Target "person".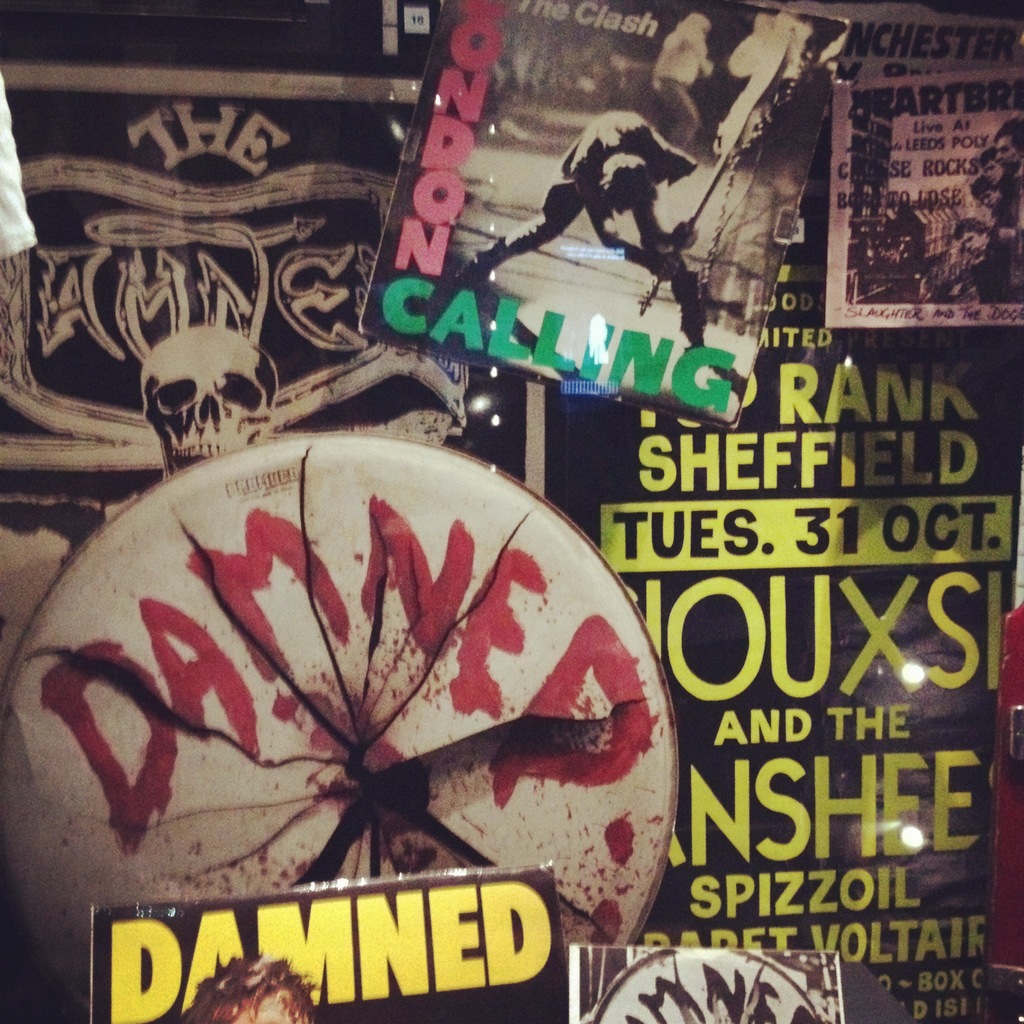
Target region: 456/106/705/350.
